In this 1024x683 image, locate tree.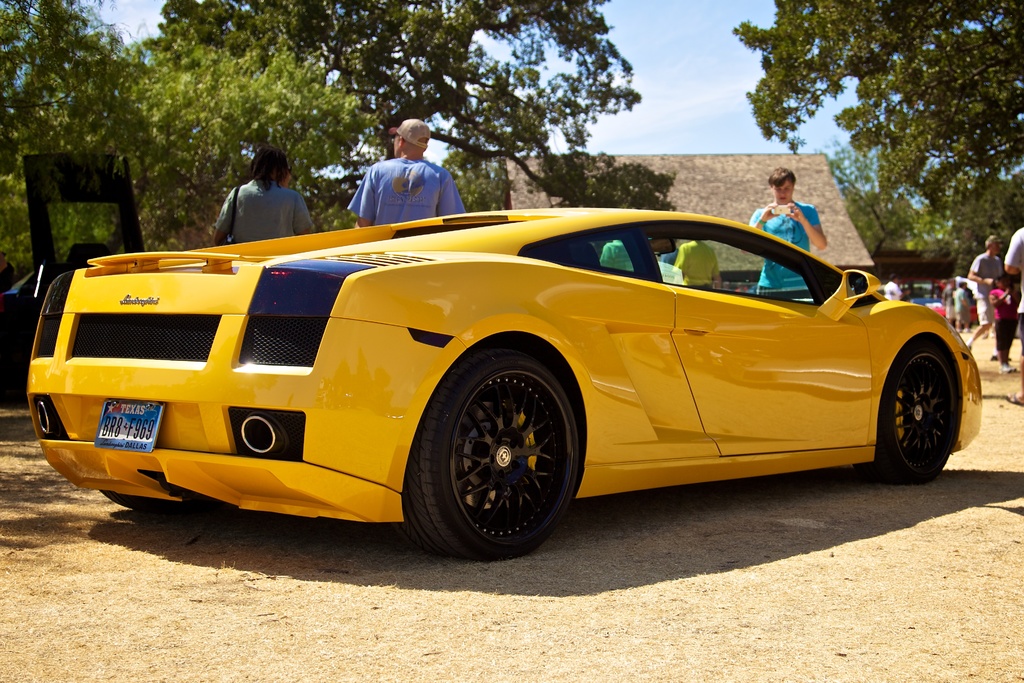
Bounding box: 736 10 1023 264.
